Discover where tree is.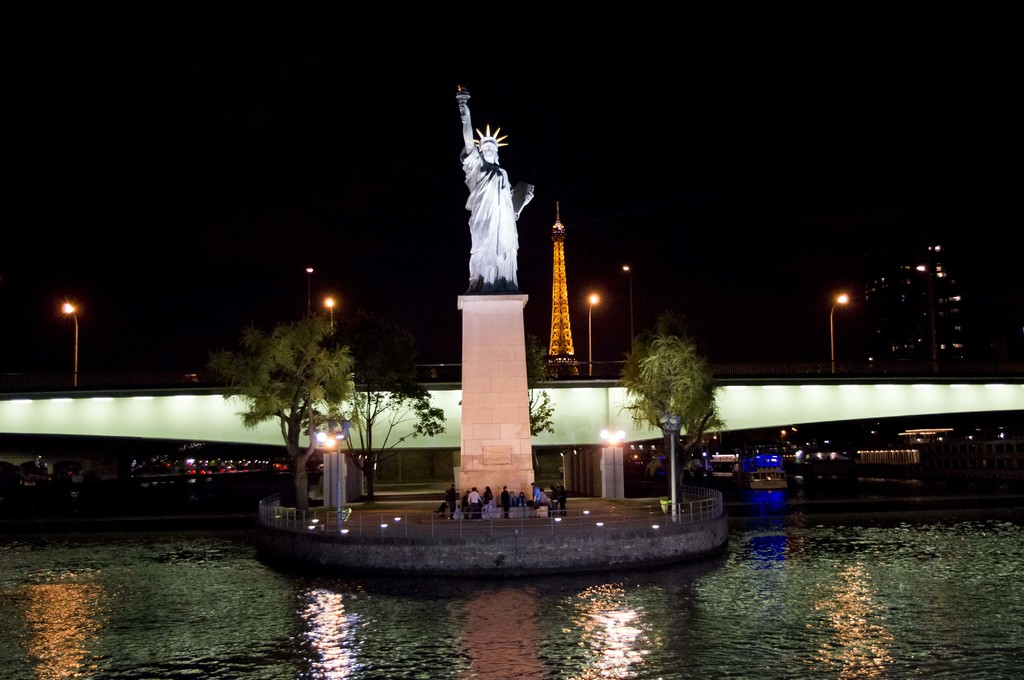
Discovered at region(207, 296, 374, 485).
